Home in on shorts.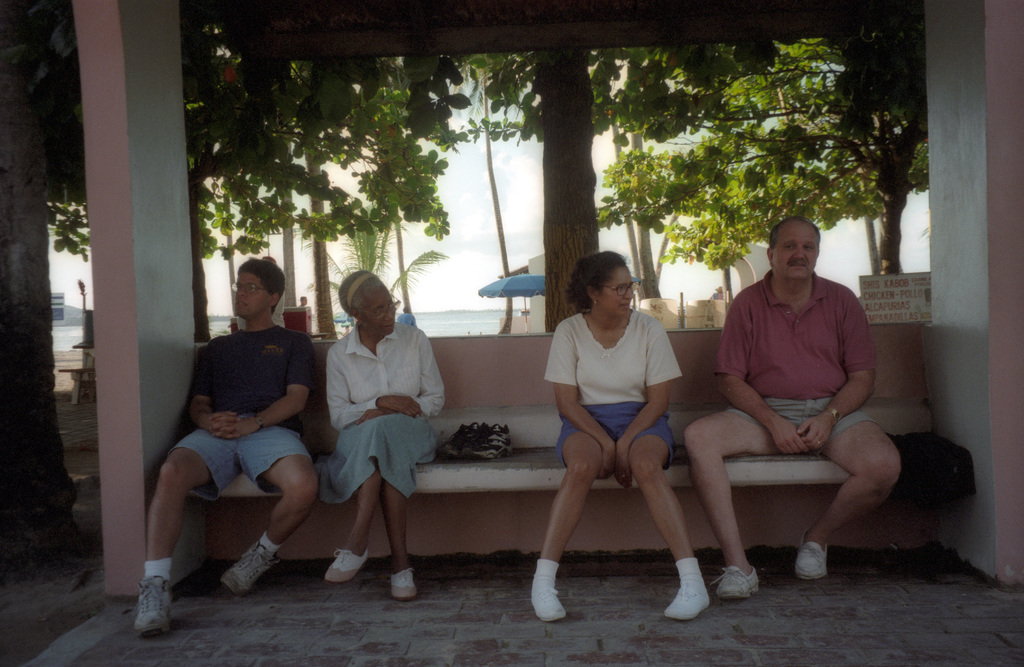
Homed in at {"x1": 169, "y1": 428, "x2": 314, "y2": 495}.
